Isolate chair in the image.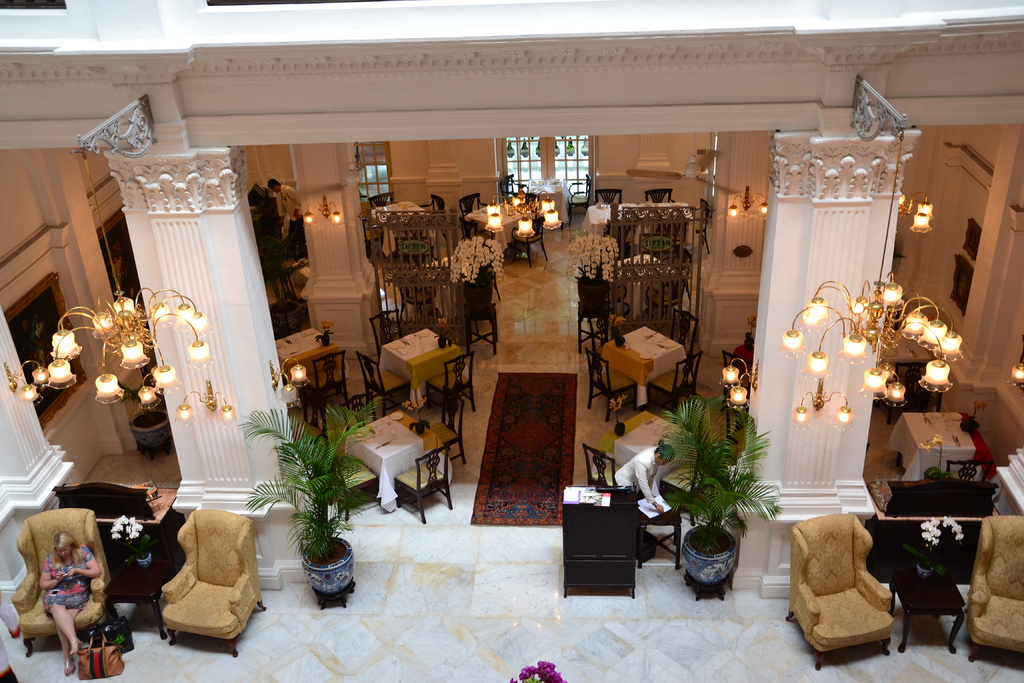
Isolated region: 662:461:712:529.
